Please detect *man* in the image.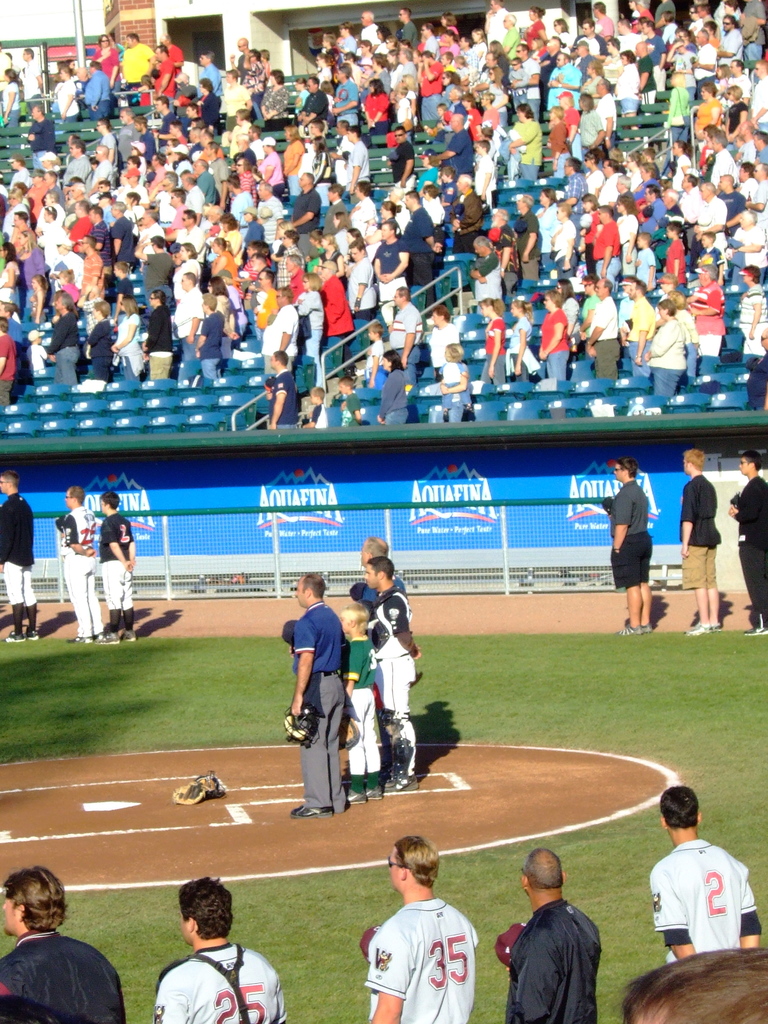
rect(298, 74, 329, 132).
